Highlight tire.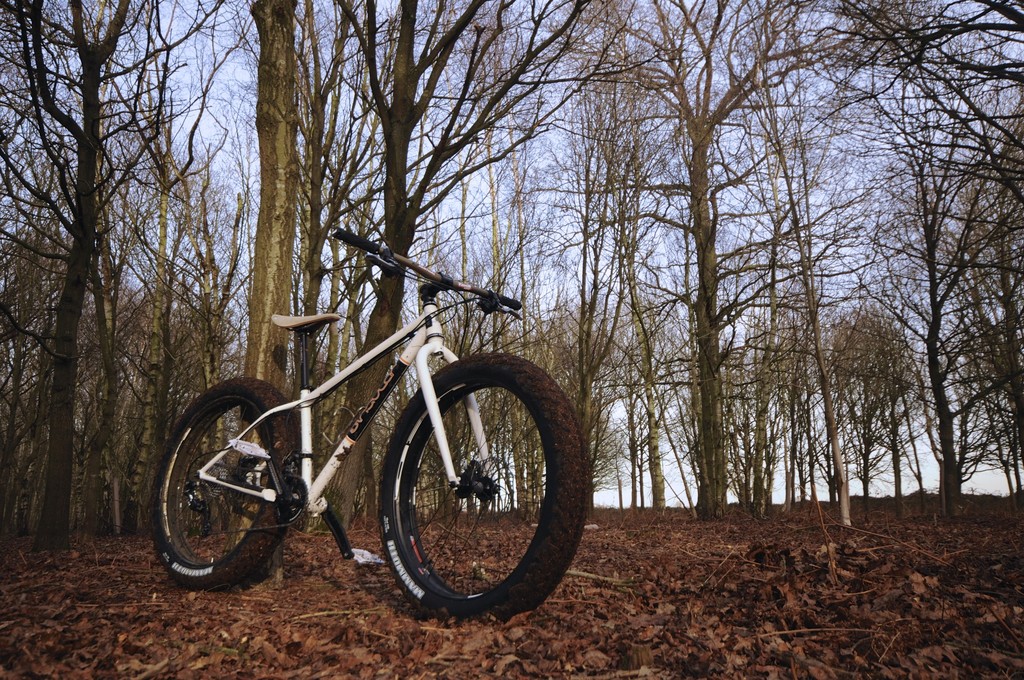
Highlighted region: (372, 343, 576, 620).
